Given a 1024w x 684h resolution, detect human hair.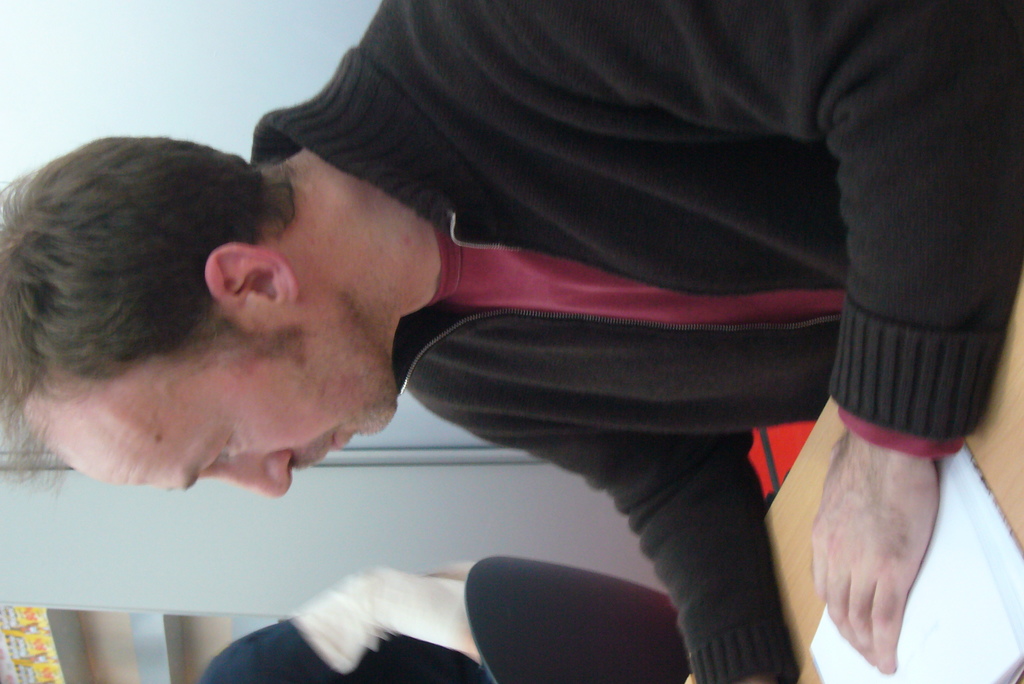
4:118:336:452.
